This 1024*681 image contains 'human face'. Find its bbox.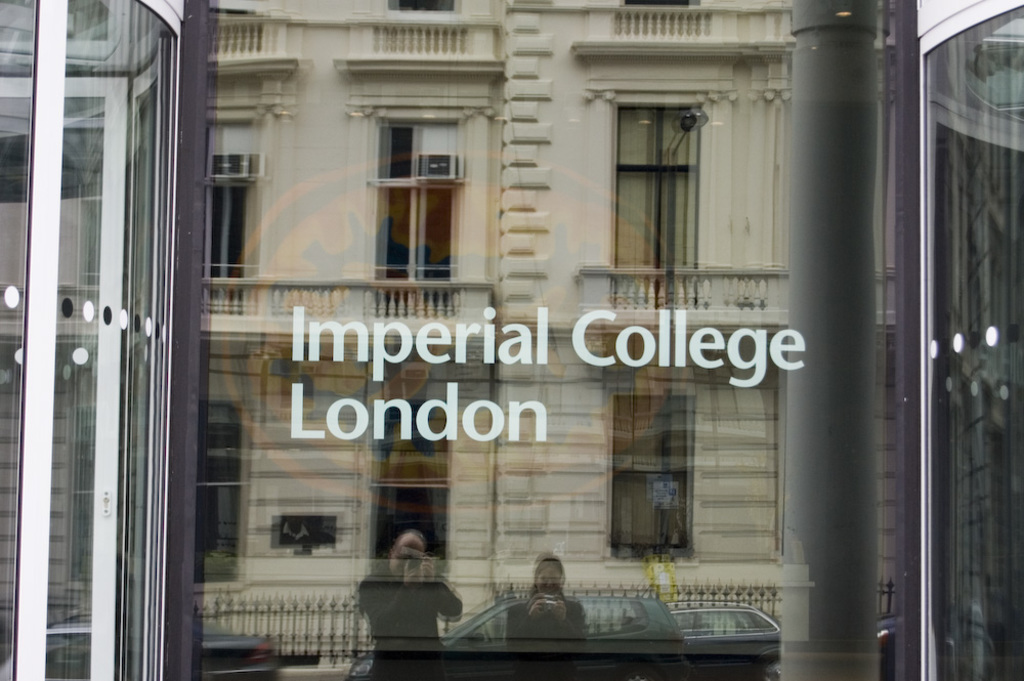
535,568,562,596.
